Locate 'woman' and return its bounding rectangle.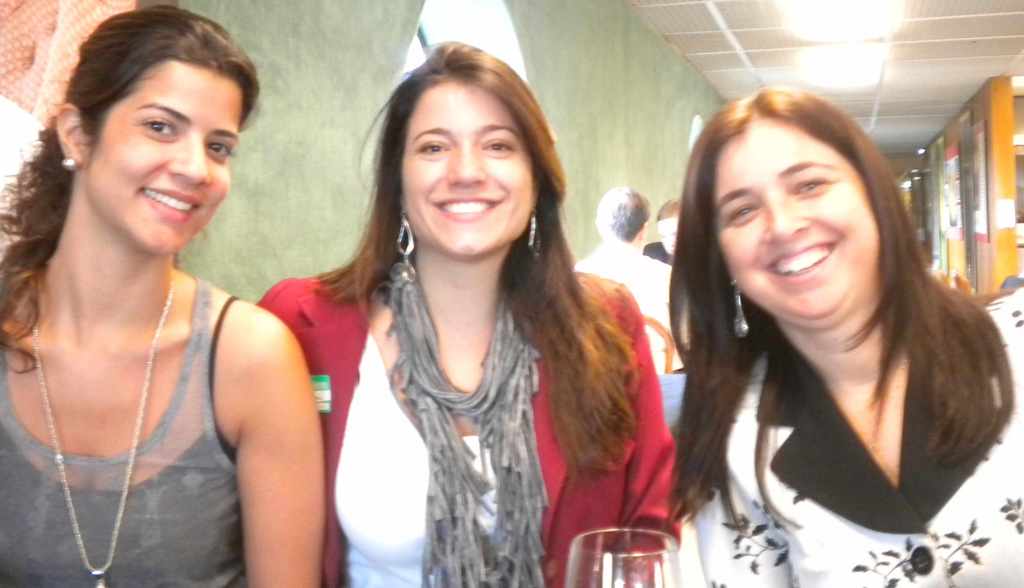
left=251, top=35, right=680, bottom=587.
